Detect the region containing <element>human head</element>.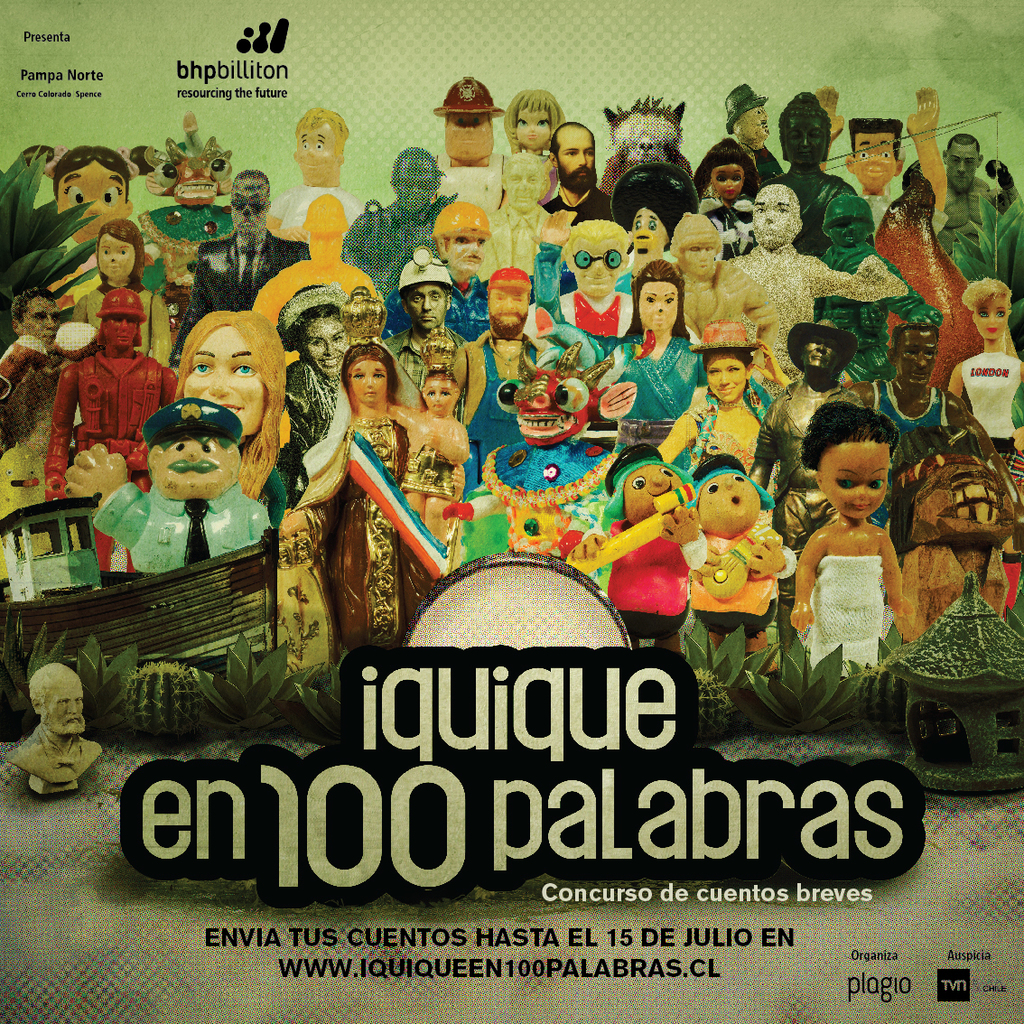
bbox=[752, 183, 796, 247].
